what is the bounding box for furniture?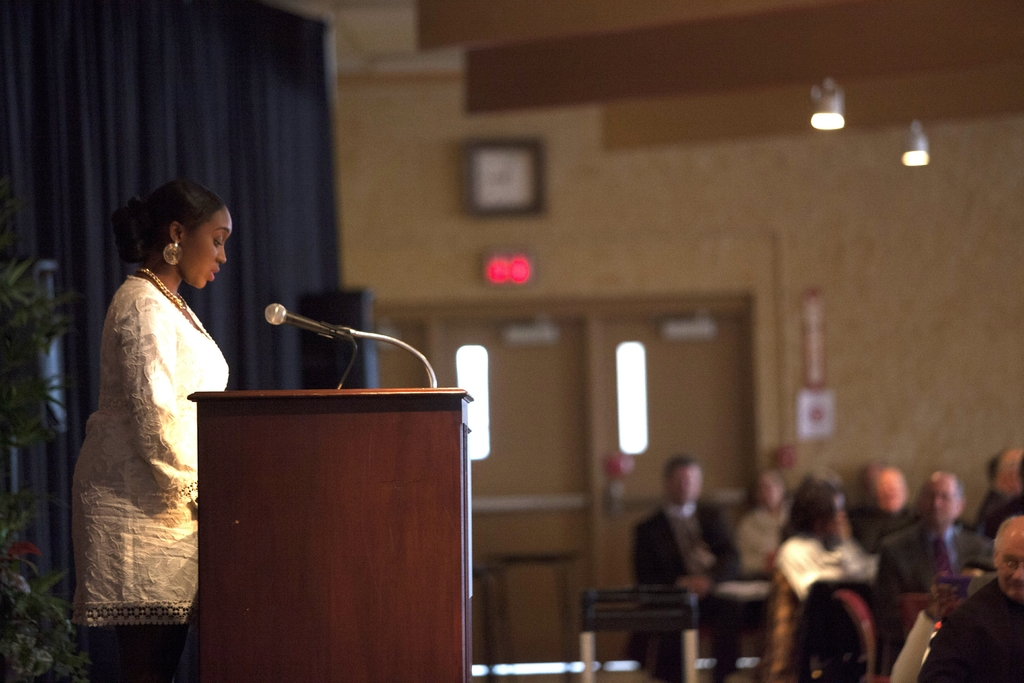
Rect(829, 588, 881, 682).
